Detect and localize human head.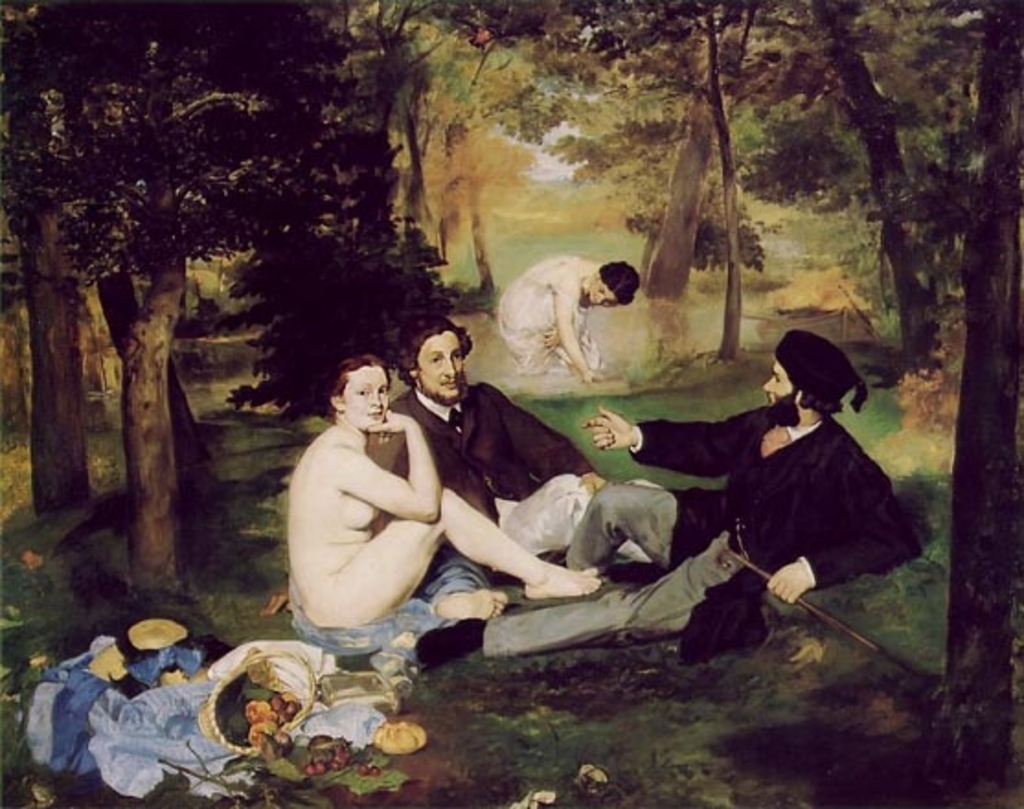
Localized at bbox(390, 311, 476, 404).
